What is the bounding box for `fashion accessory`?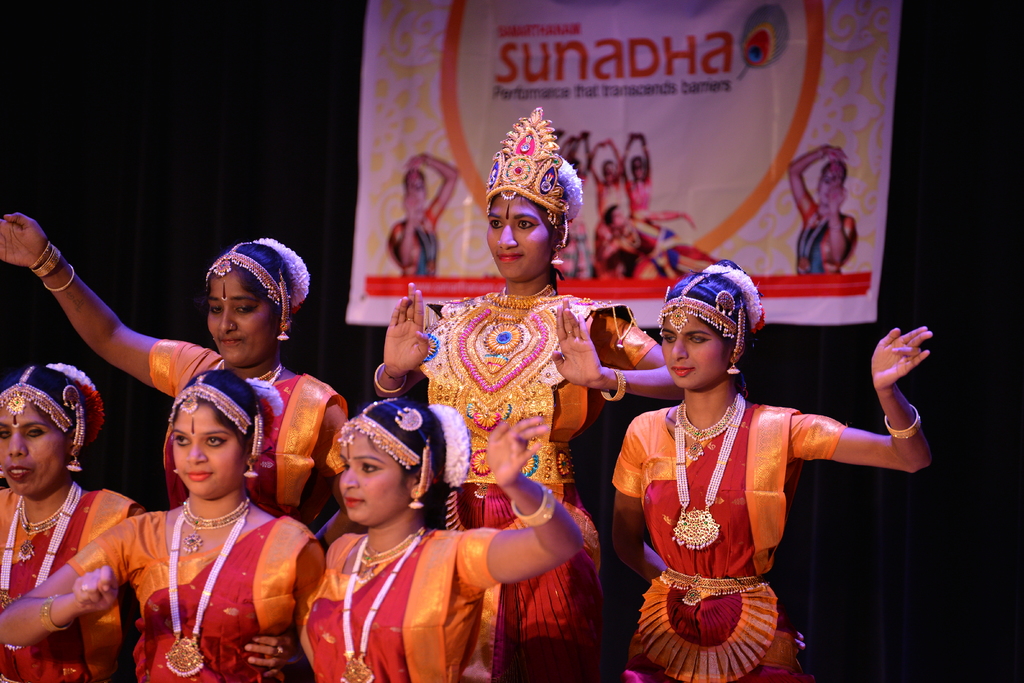
209:358:285:389.
